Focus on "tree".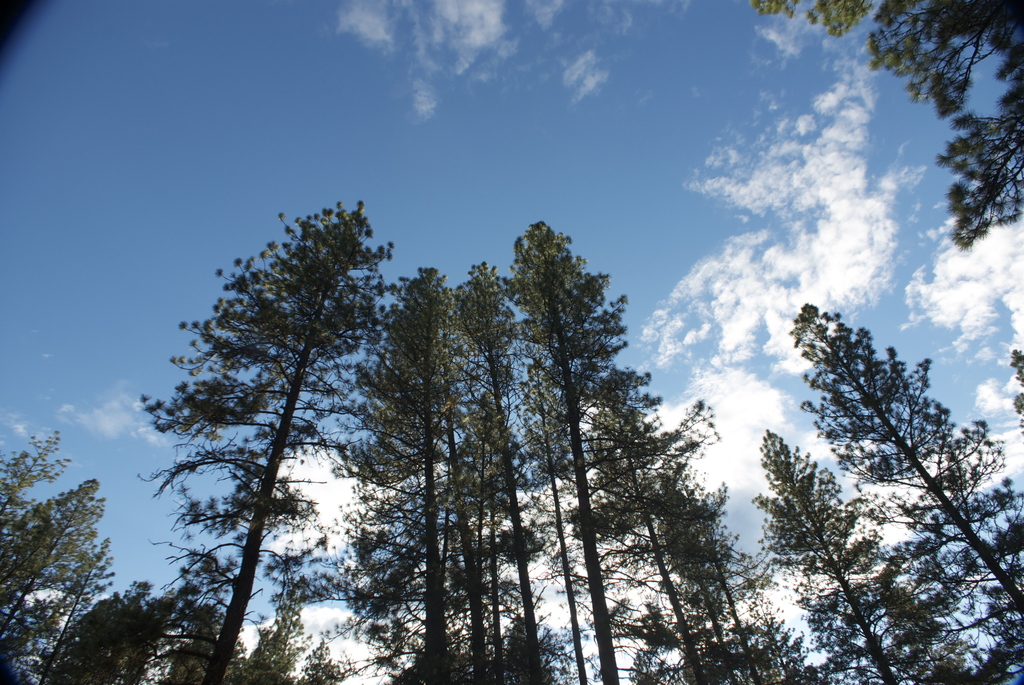
Focused at bbox=(744, 425, 948, 684).
